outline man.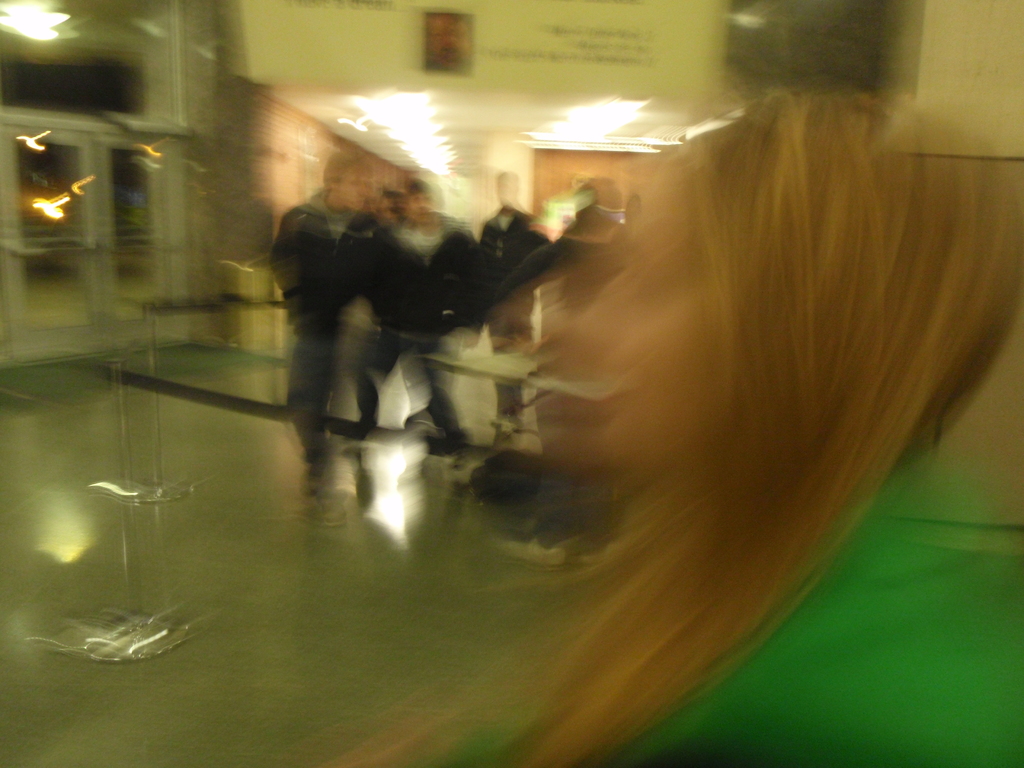
Outline: [x1=264, y1=148, x2=394, y2=524].
